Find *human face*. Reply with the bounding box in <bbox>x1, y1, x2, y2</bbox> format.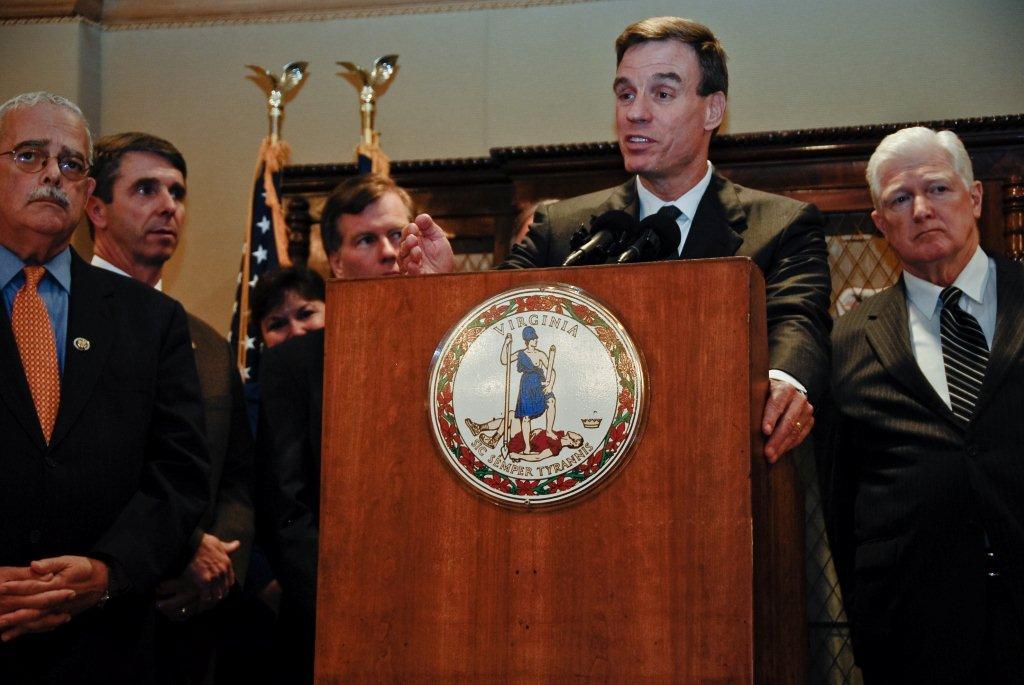
<bbox>878, 150, 971, 258</bbox>.
